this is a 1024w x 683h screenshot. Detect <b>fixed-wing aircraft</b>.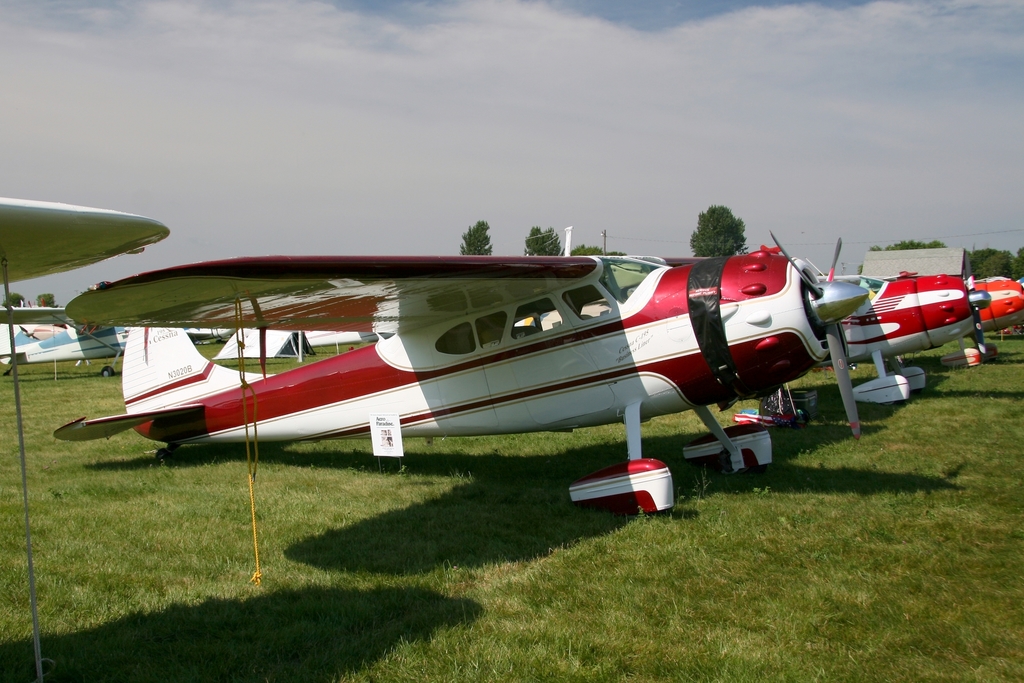
bbox=(181, 324, 239, 346).
